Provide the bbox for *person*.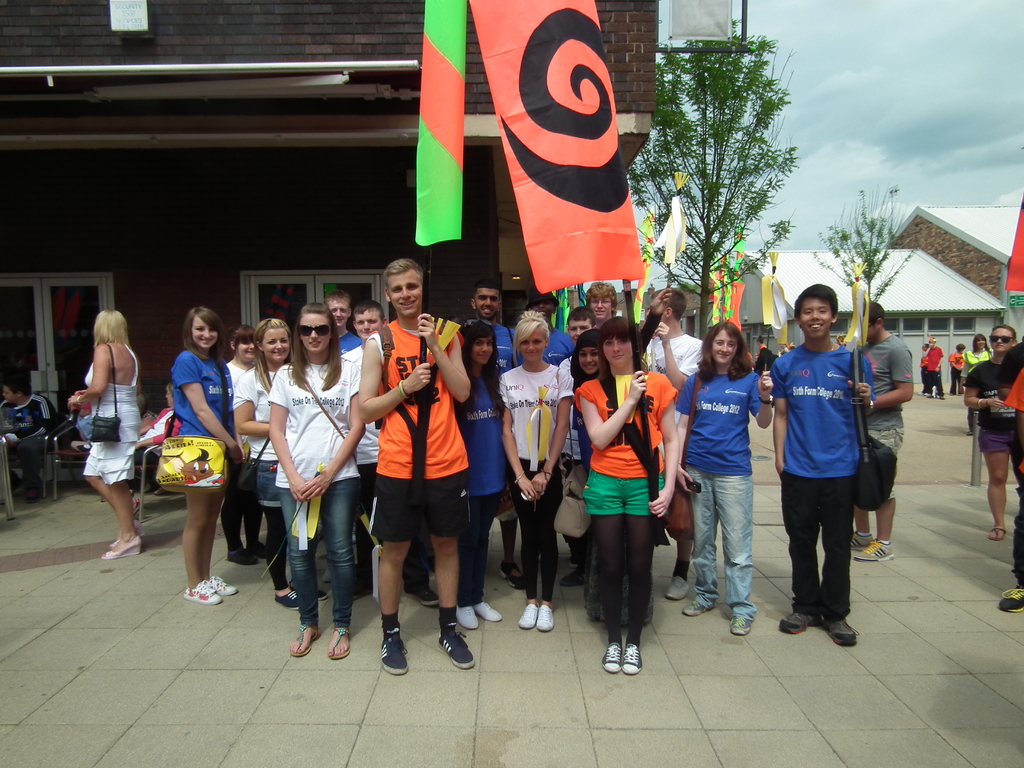
219, 325, 267, 566.
